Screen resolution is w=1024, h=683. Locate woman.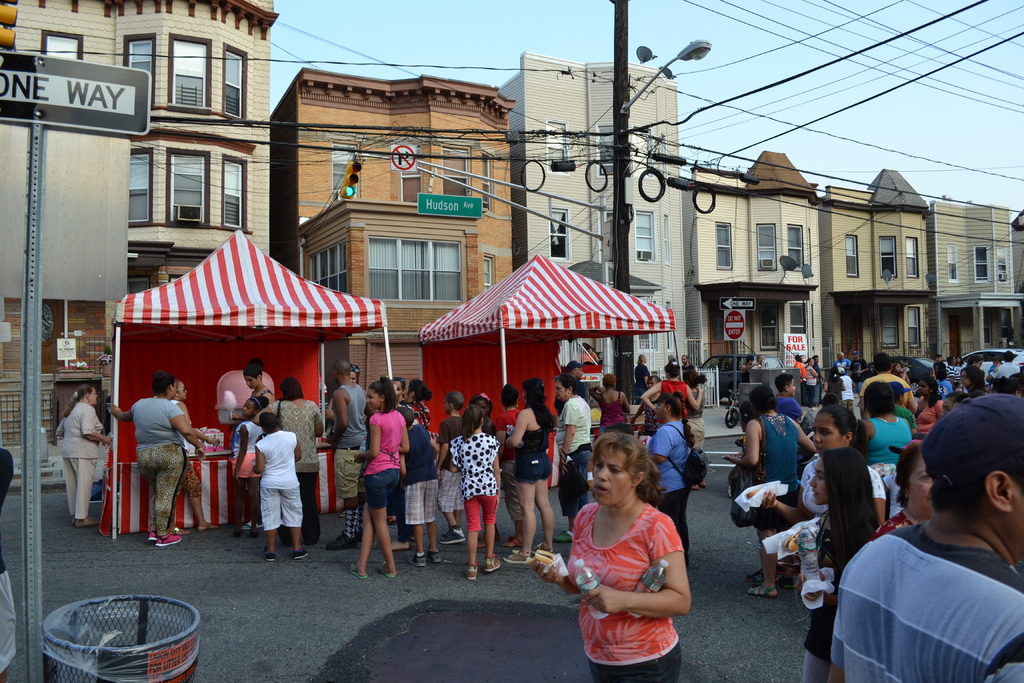
bbox(641, 361, 706, 434).
